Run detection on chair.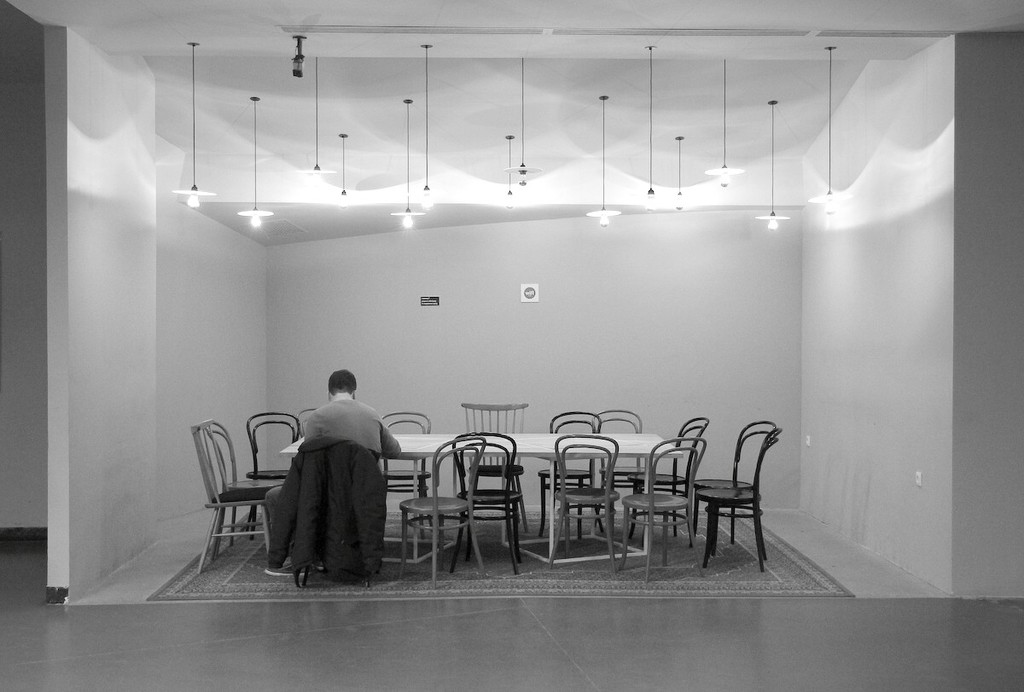
Result: locate(689, 420, 780, 547).
